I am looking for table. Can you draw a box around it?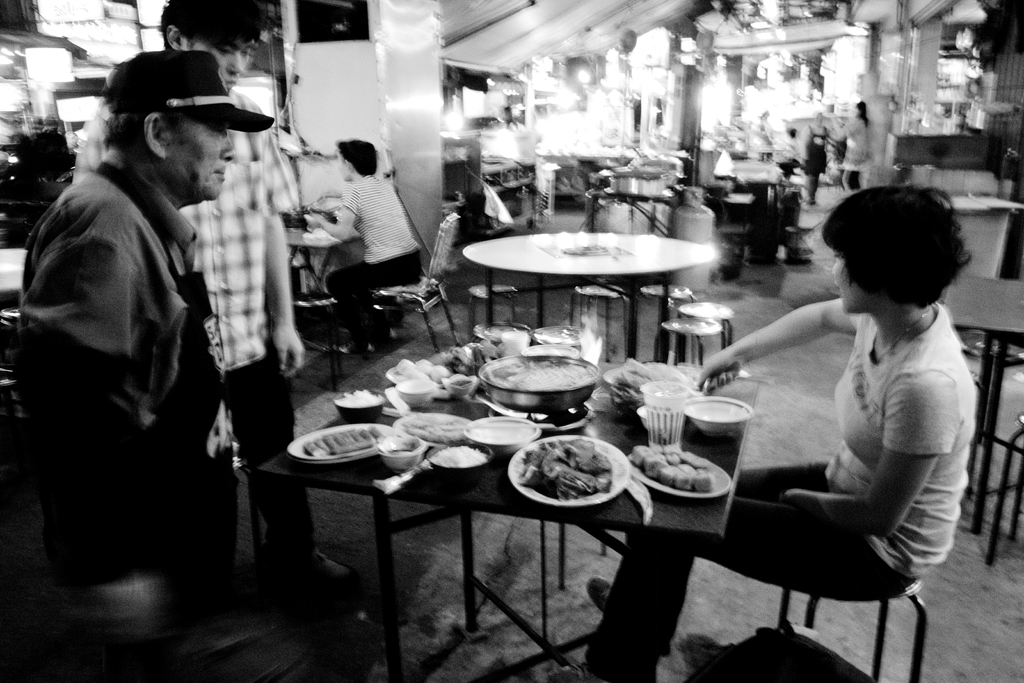
Sure, the bounding box is 281, 225, 351, 297.
